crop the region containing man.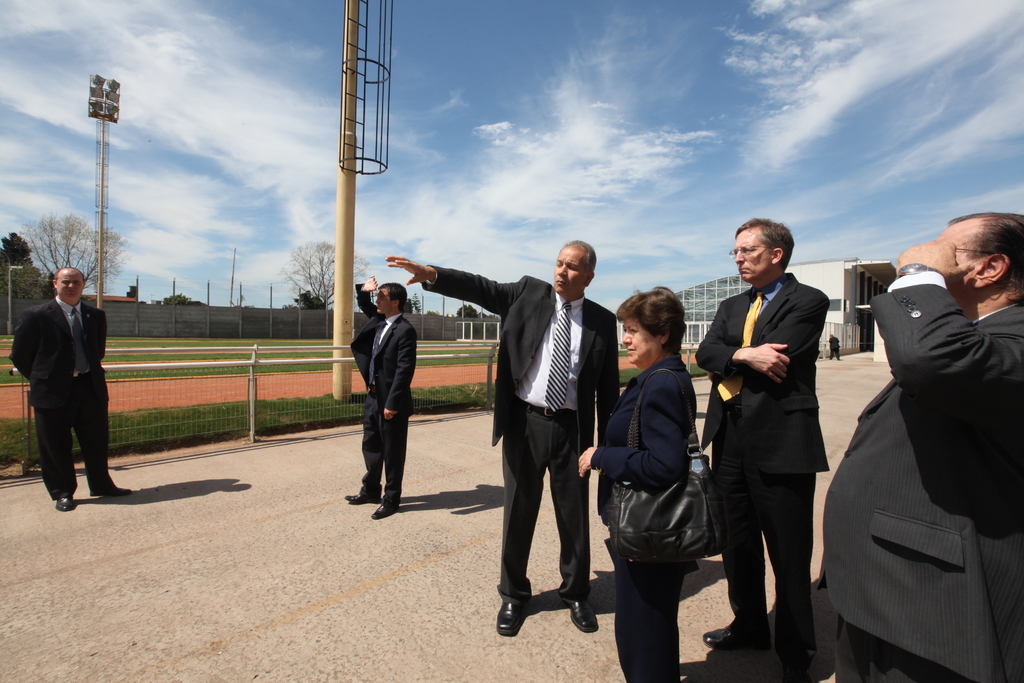
Crop region: l=844, t=142, r=1023, b=670.
